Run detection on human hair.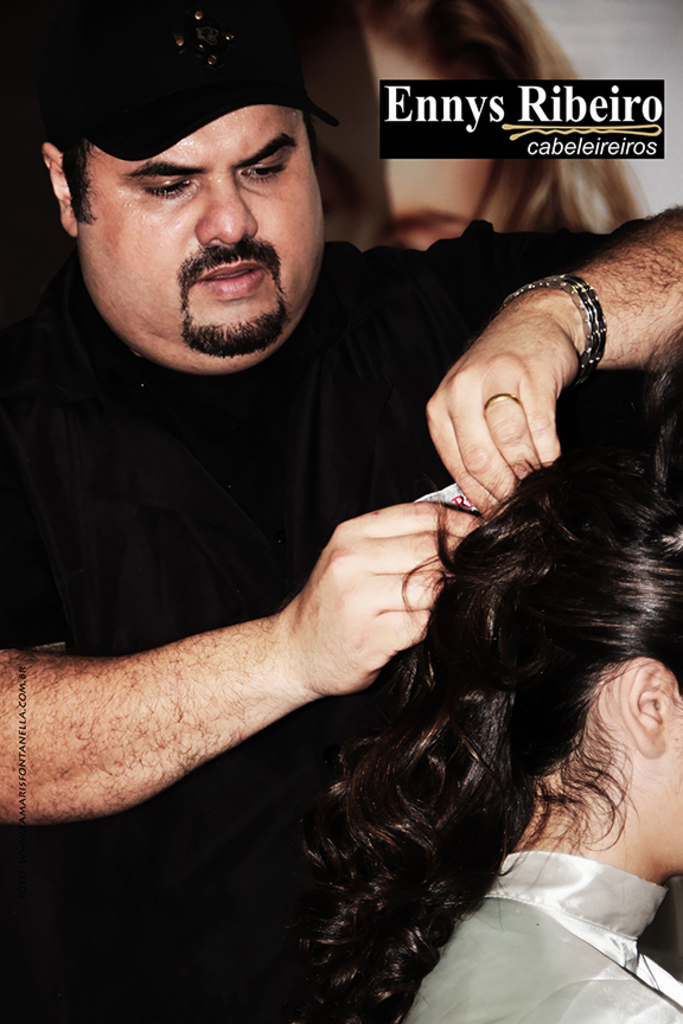
Result: 314 359 644 966.
